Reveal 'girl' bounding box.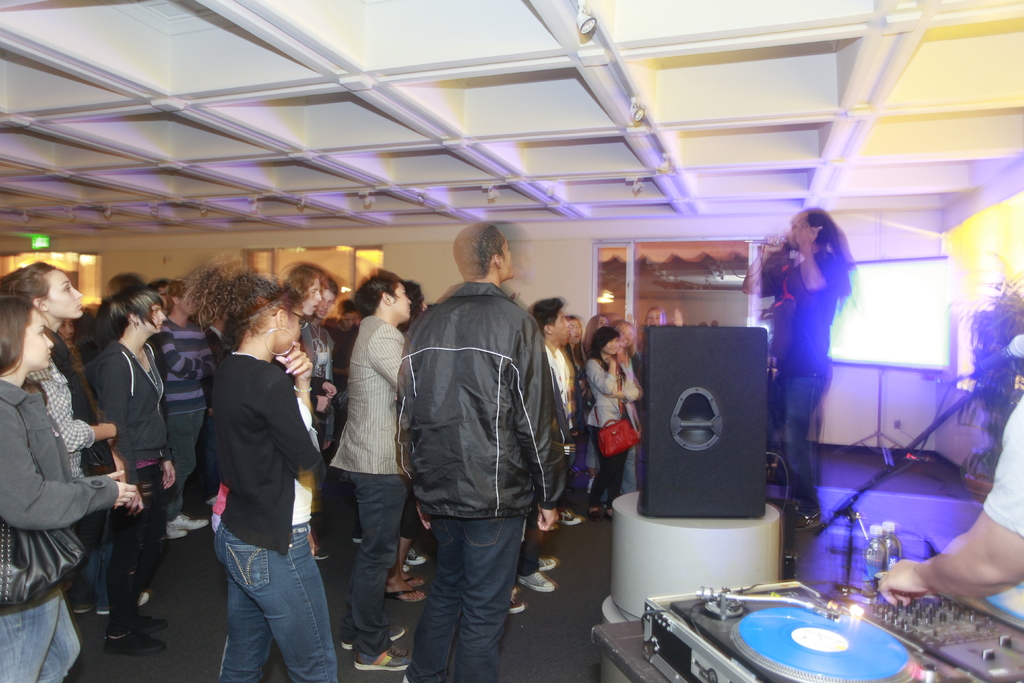
Revealed: (644, 306, 685, 329).
